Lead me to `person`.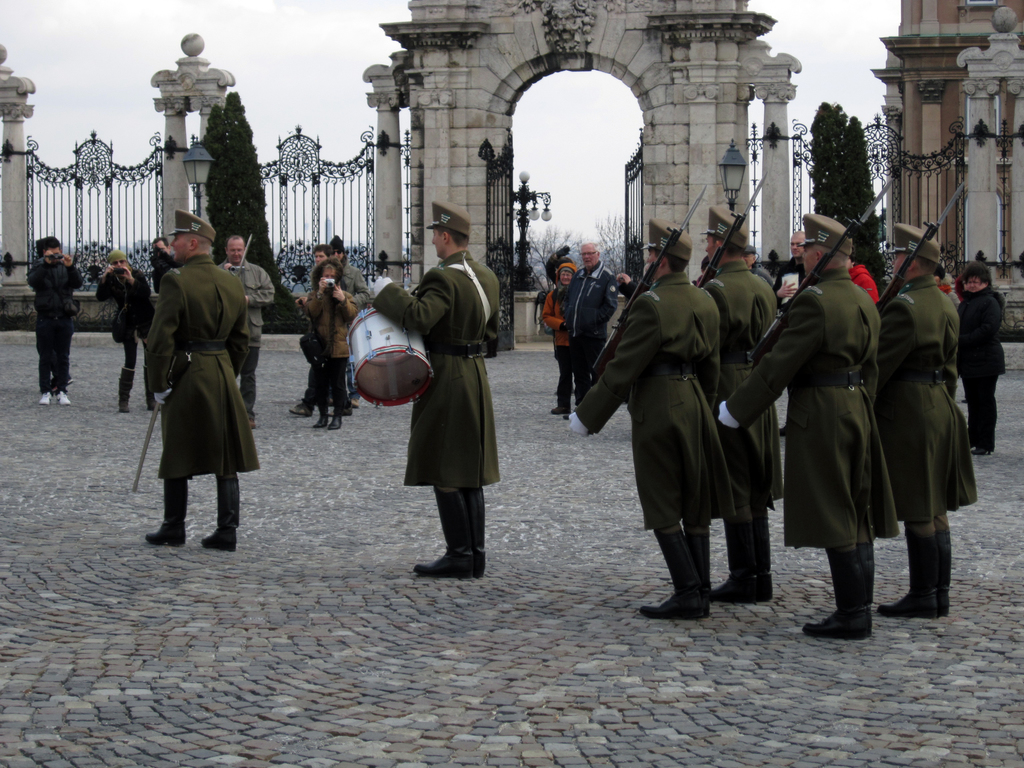
Lead to bbox=(569, 219, 714, 617).
